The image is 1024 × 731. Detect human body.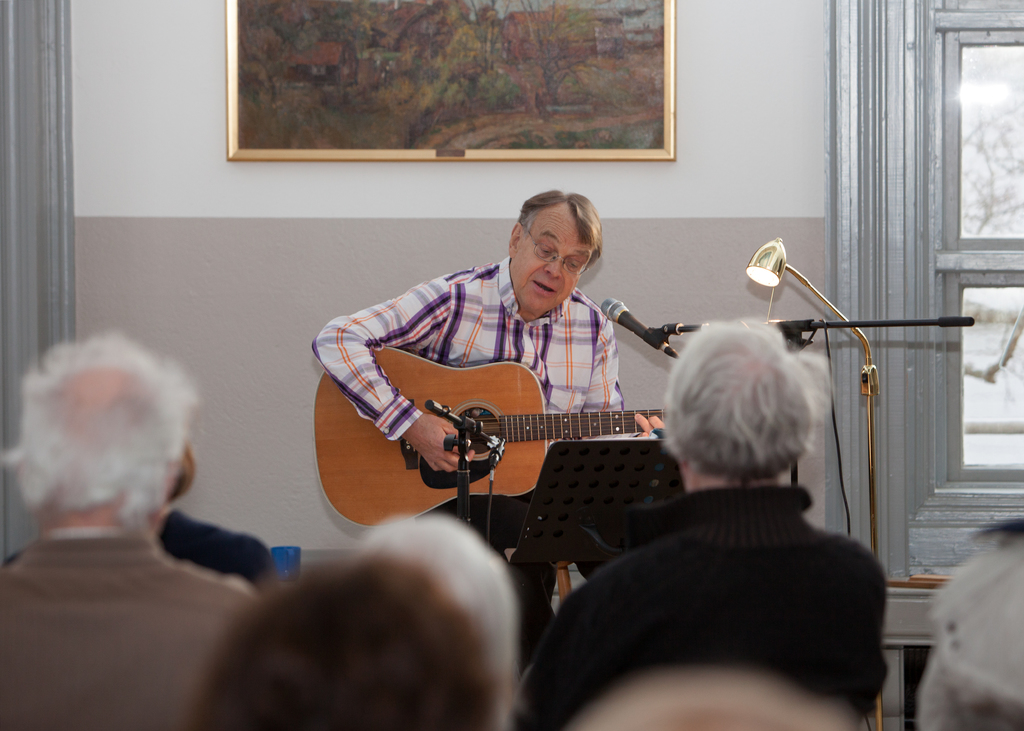
Detection: 518,315,891,727.
